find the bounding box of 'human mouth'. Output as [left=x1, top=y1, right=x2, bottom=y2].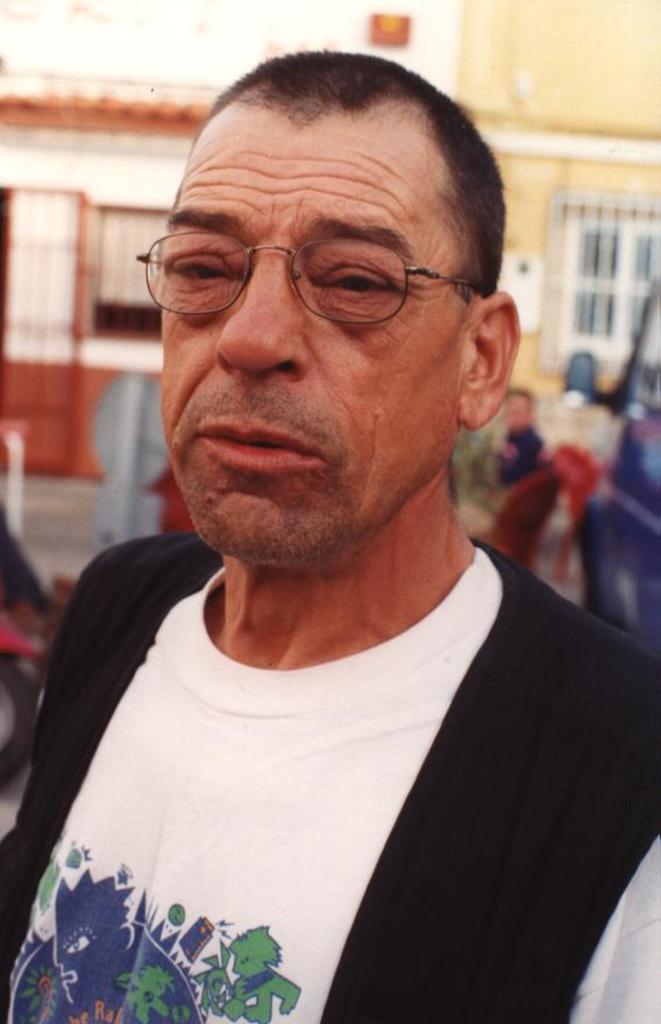
[left=200, top=421, right=326, bottom=476].
